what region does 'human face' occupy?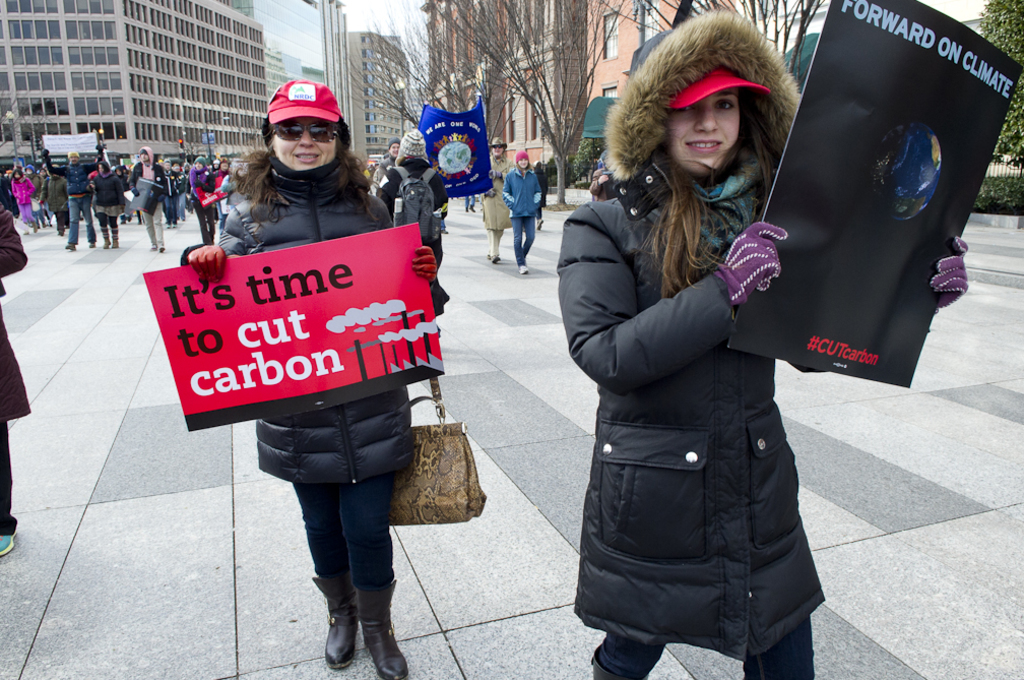
[x1=388, y1=143, x2=400, y2=156].
